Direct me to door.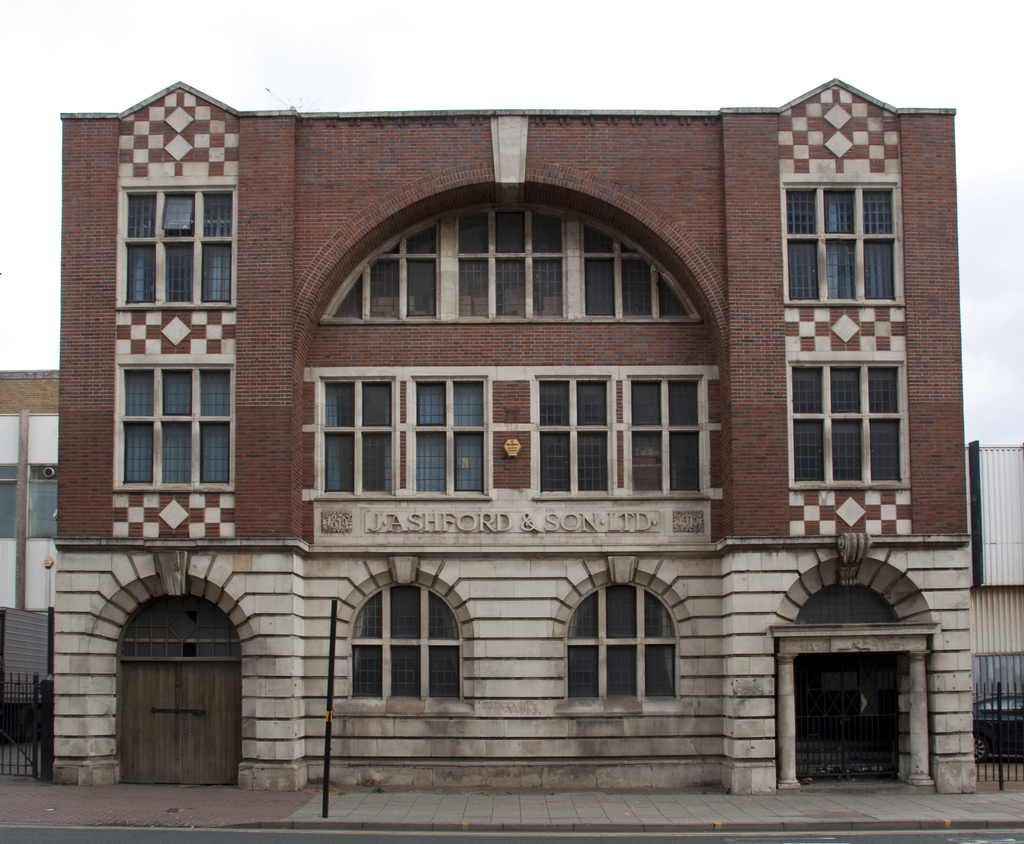
Direction: [97, 571, 250, 804].
